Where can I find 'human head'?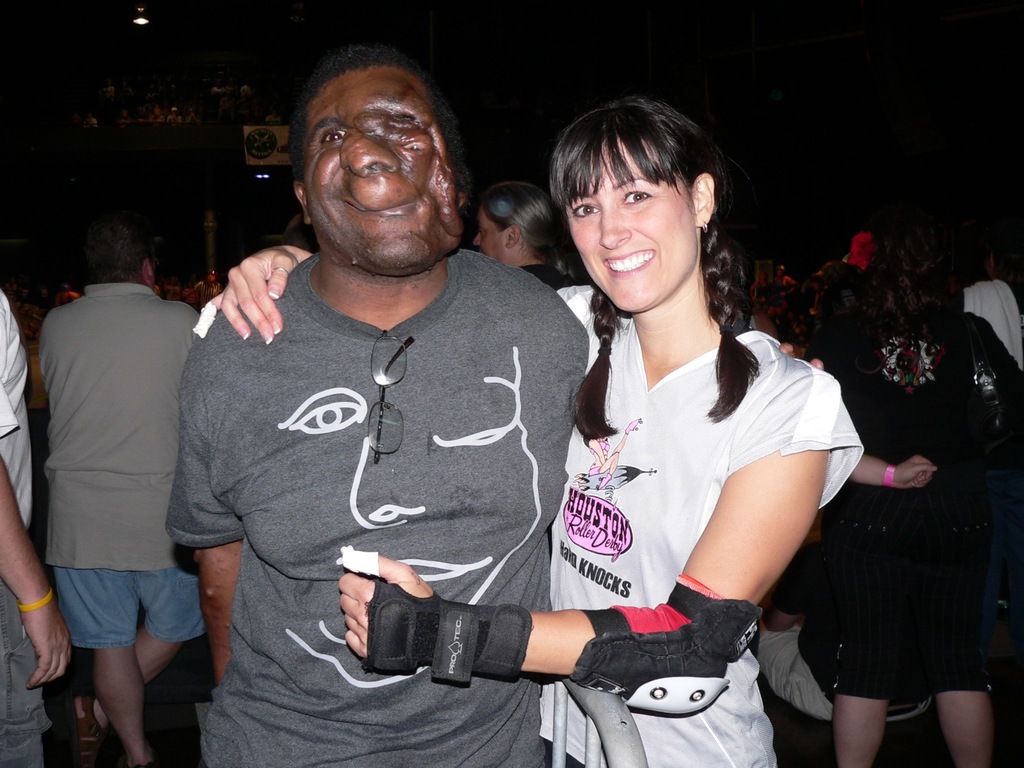
You can find it at 84/223/157/287.
